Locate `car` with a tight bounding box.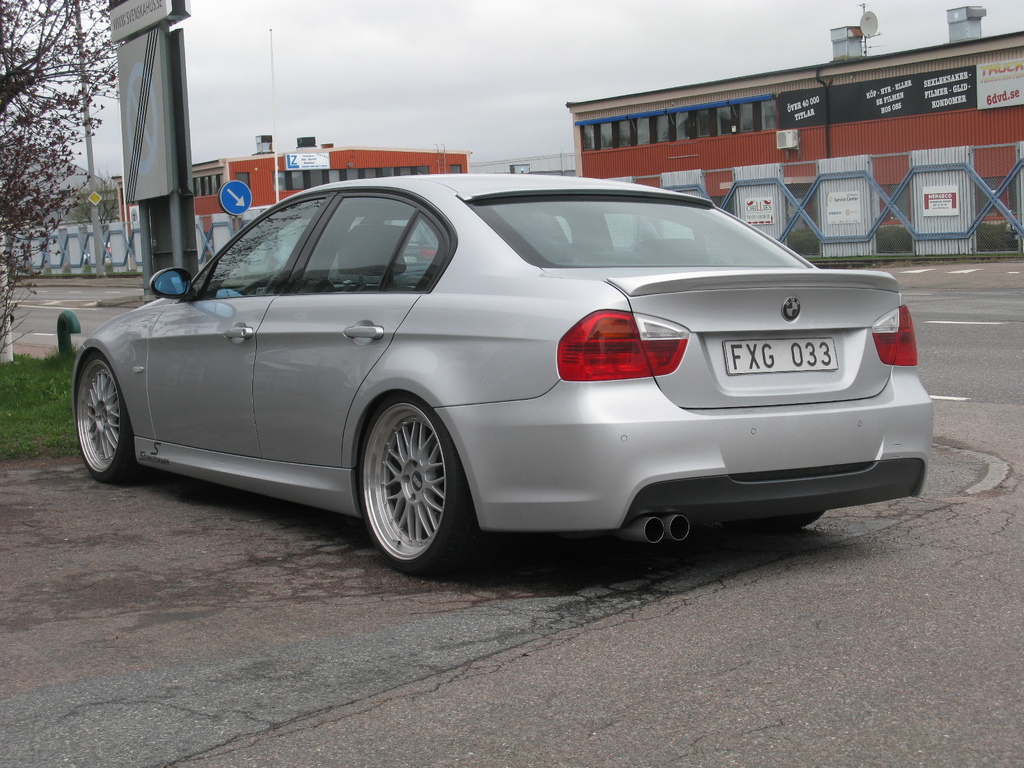
x1=48 y1=169 x2=916 y2=573.
